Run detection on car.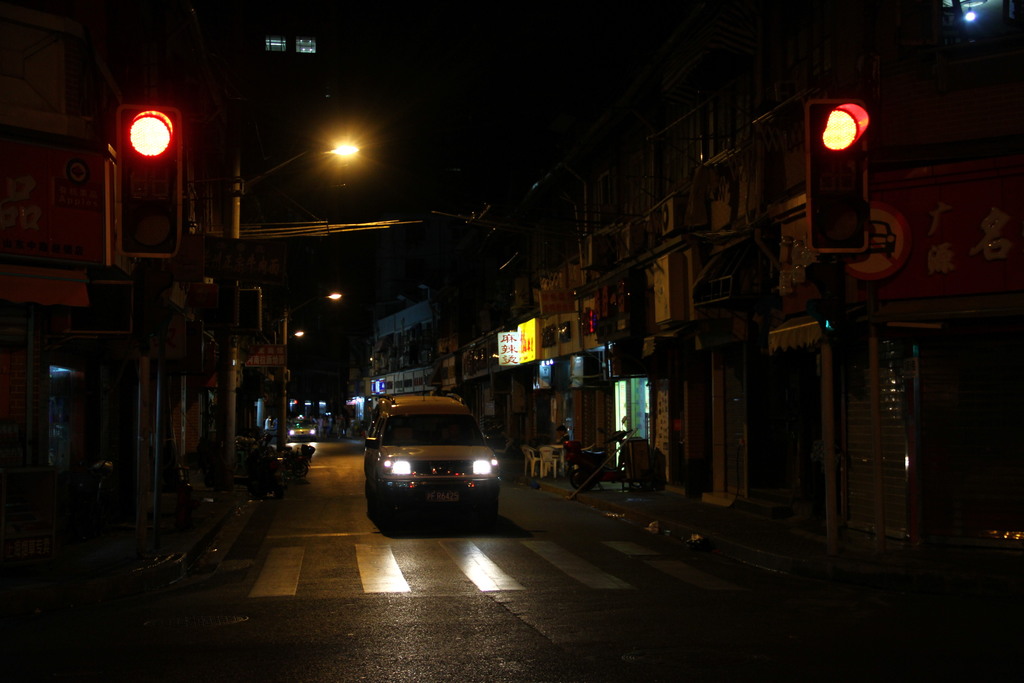
Result: locate(355, 380, 508, 516).
